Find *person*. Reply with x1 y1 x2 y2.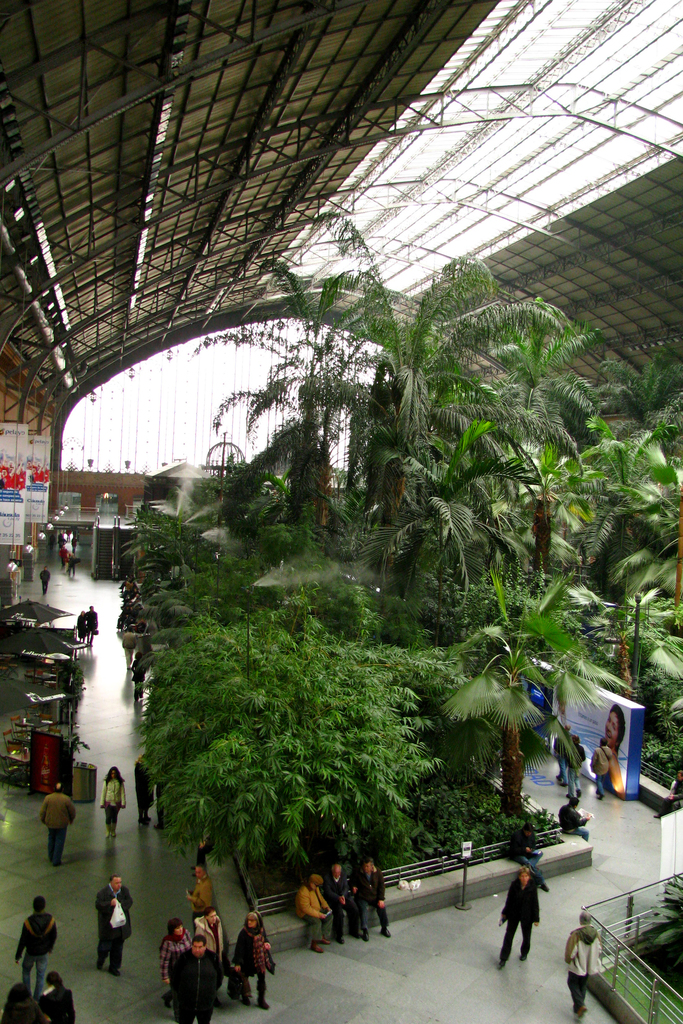
131 652 147 708.
